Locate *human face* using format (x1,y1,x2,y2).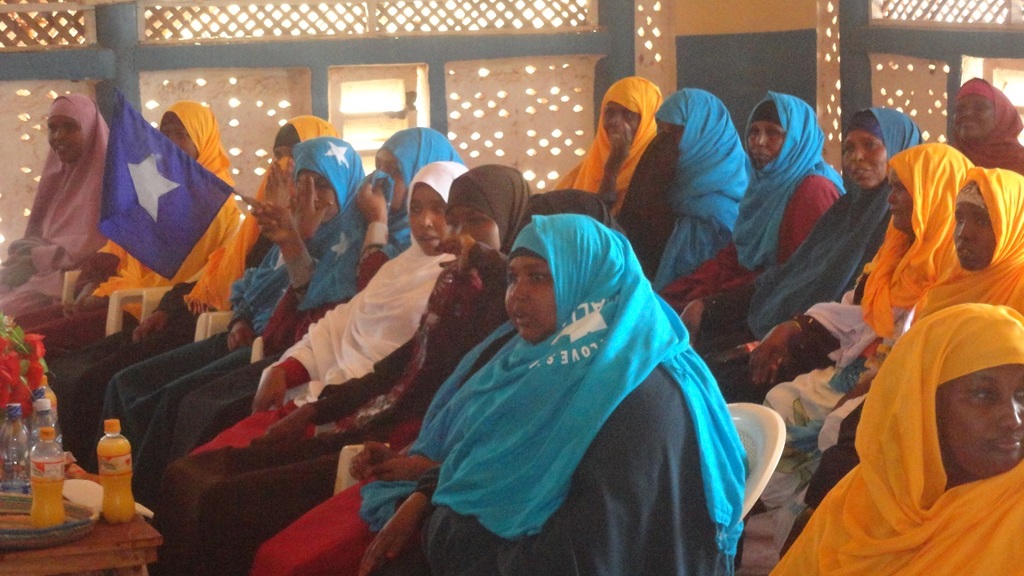
(836,129,891,188).
